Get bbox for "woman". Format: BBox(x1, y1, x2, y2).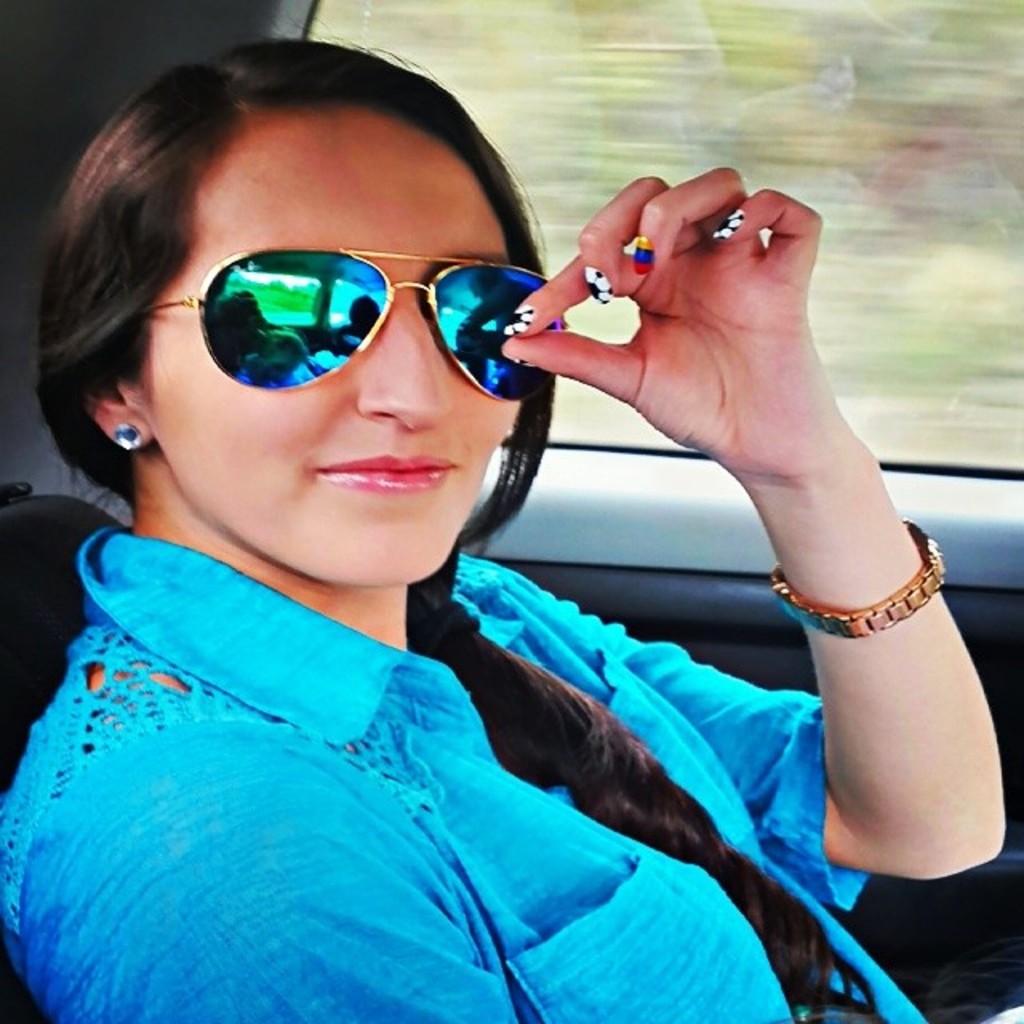
BBox(0, 43, 958, 1011).
